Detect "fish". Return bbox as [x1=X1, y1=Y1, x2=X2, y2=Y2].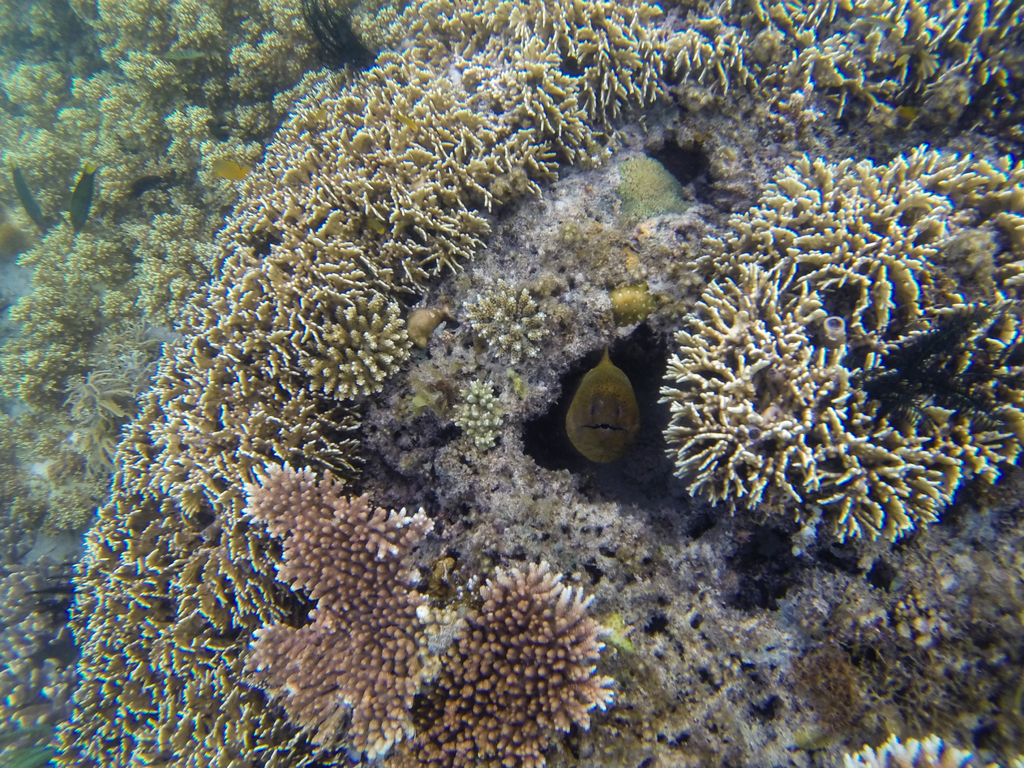
[x1=63, y1=159, x2=103, y2=240].
